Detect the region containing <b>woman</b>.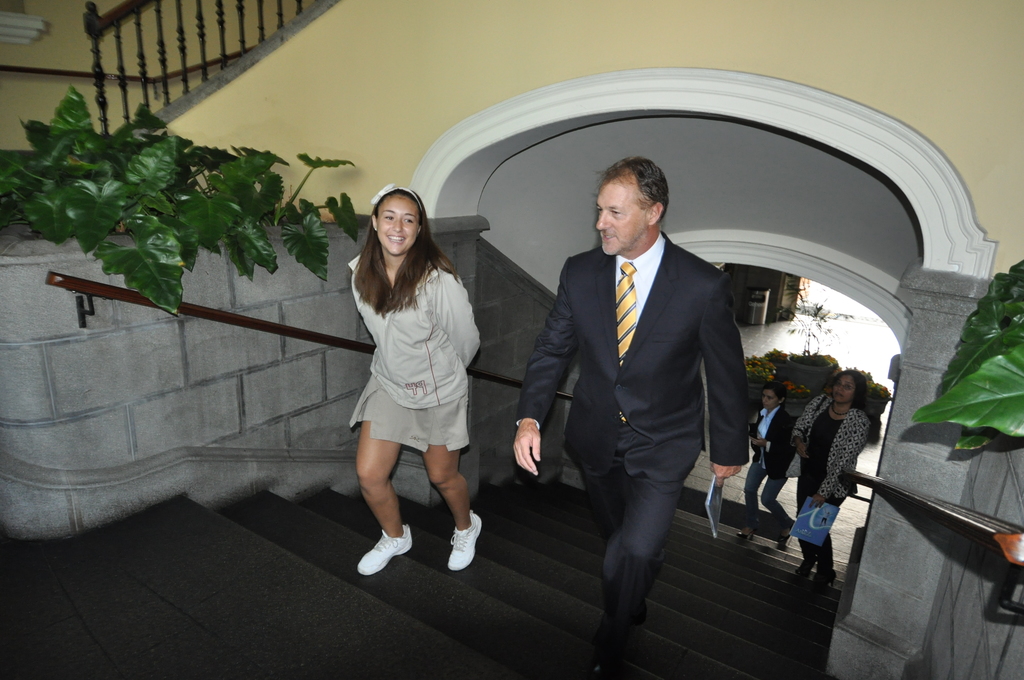
<box>328,184,490,578</box>.
